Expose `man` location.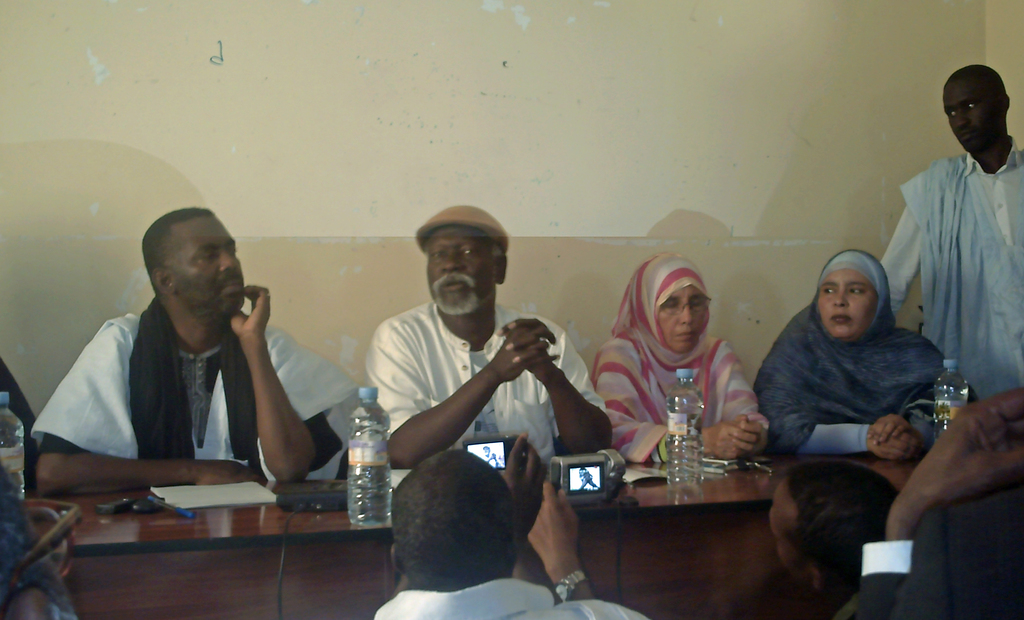
Exposed at [876,62,1021,398].
